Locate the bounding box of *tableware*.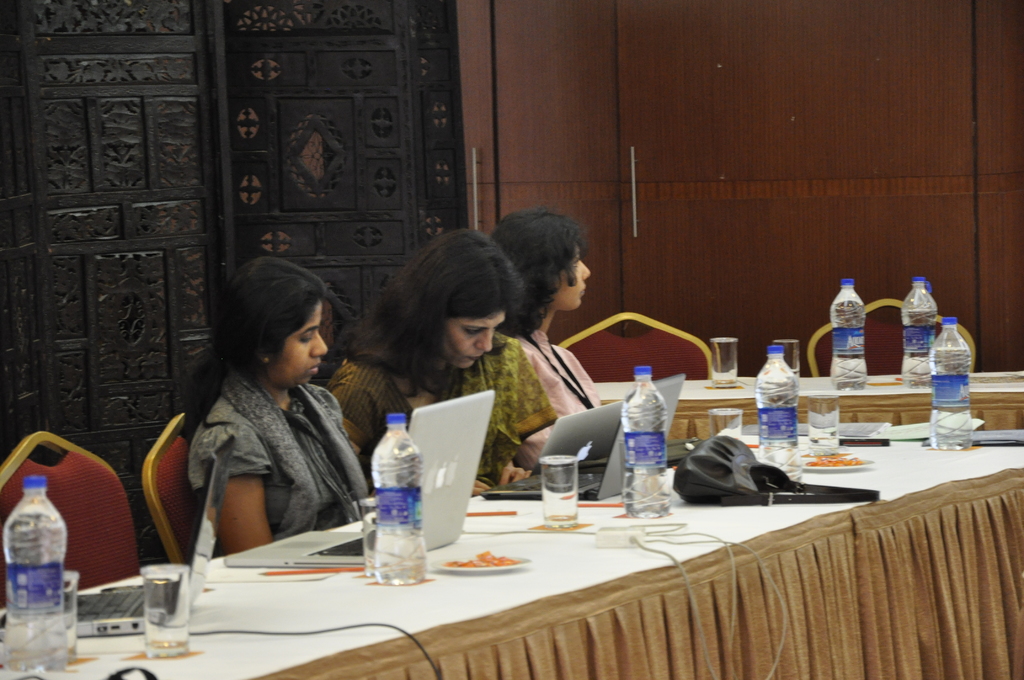
Bounding box: (x1=535, y1=449, x2=586, y2=523).
